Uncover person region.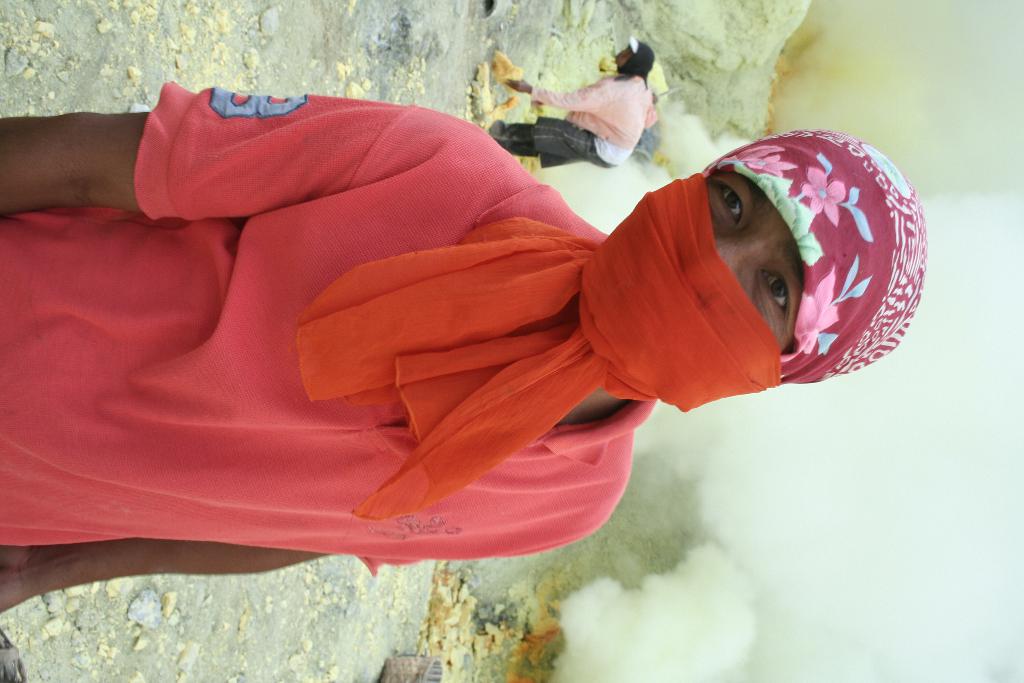
Uncovered: (51,54,920,569).
